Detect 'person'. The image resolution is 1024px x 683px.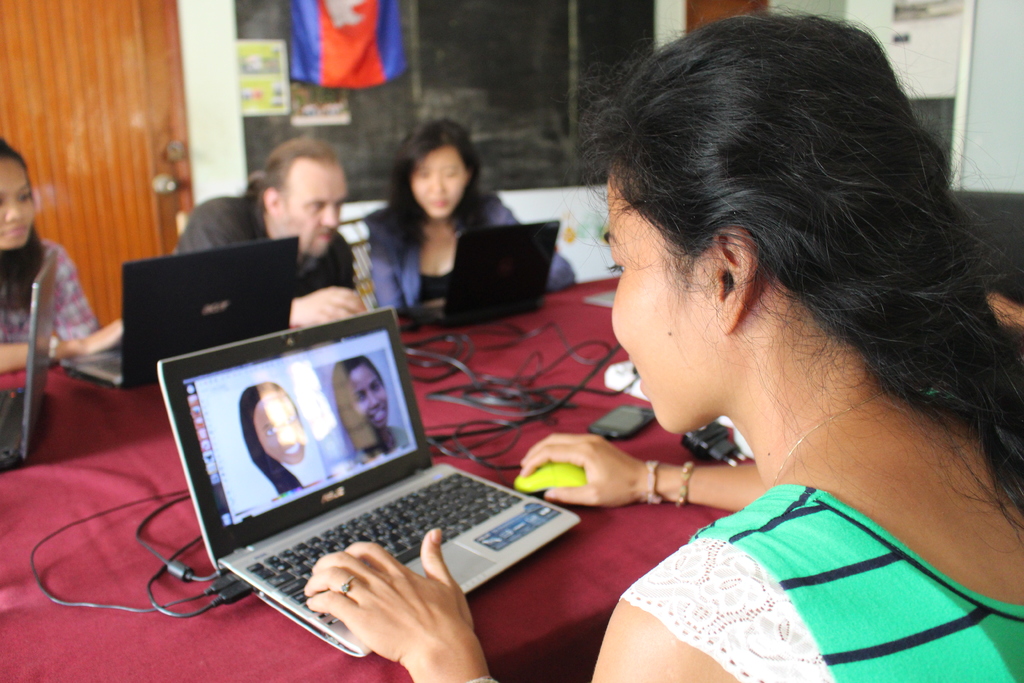
box=[177, 138, 366, 330].
